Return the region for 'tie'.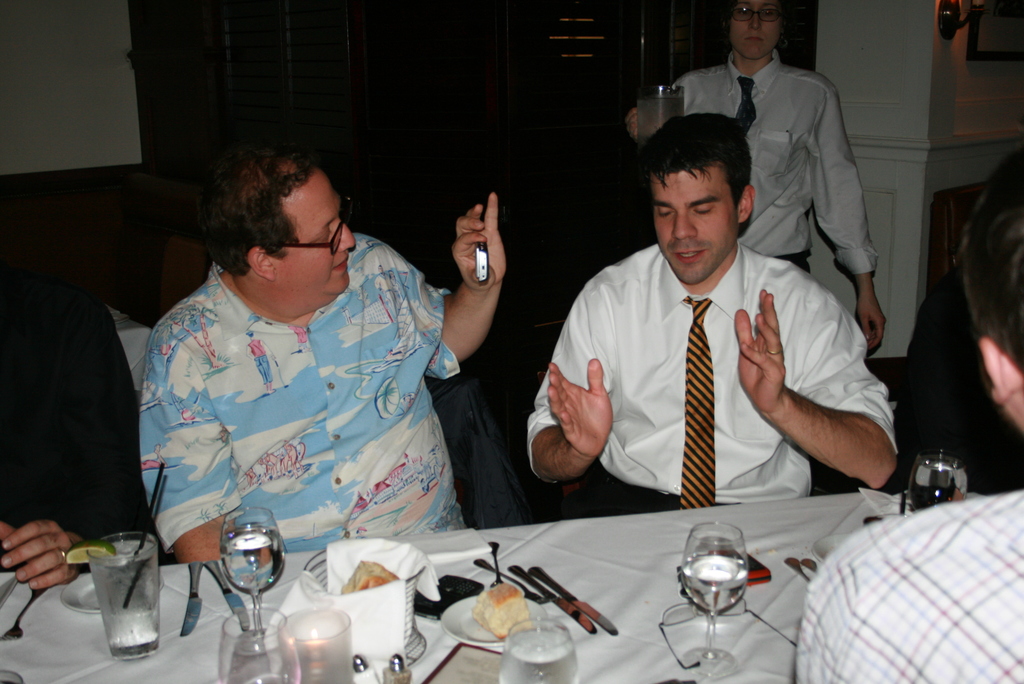
(676,297,718,512).
